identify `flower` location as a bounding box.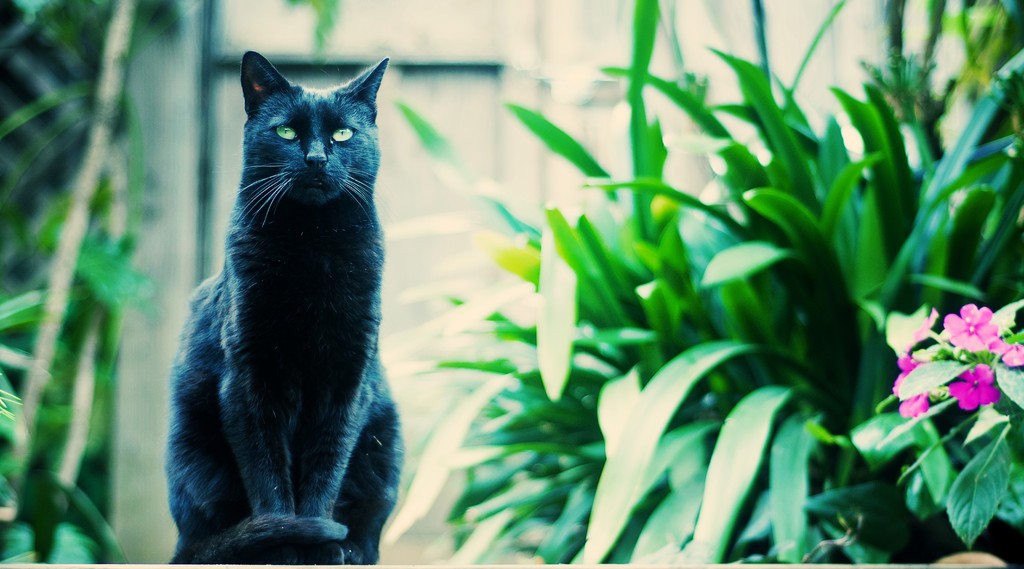
detection(1003, 340, 1023, 370).
